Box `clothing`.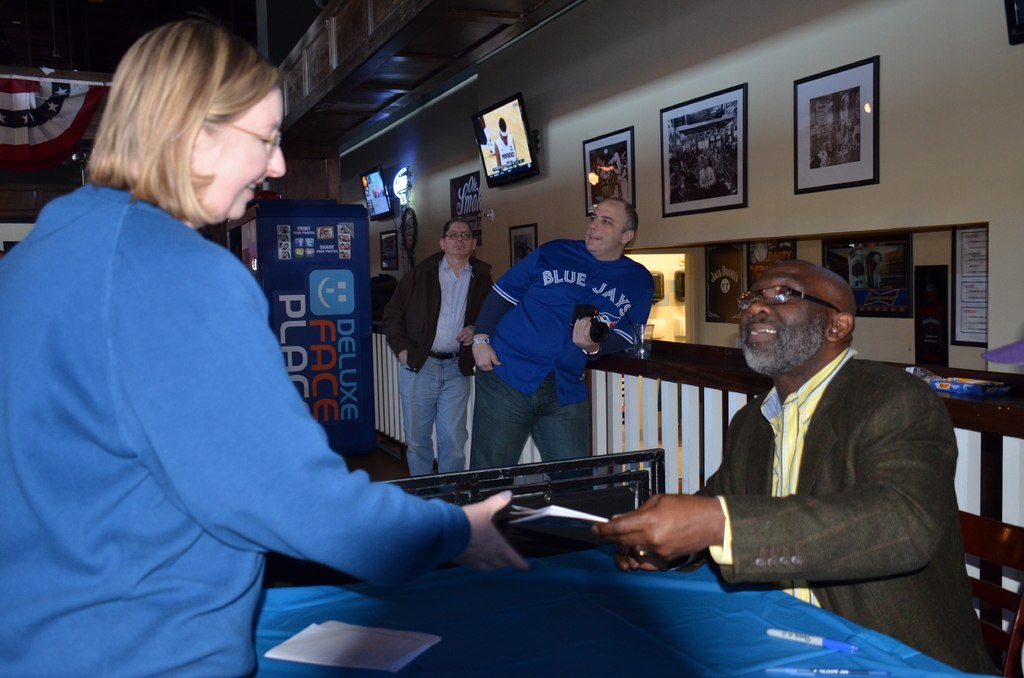
x1=496 y1=136 x2=513 y2=168.
